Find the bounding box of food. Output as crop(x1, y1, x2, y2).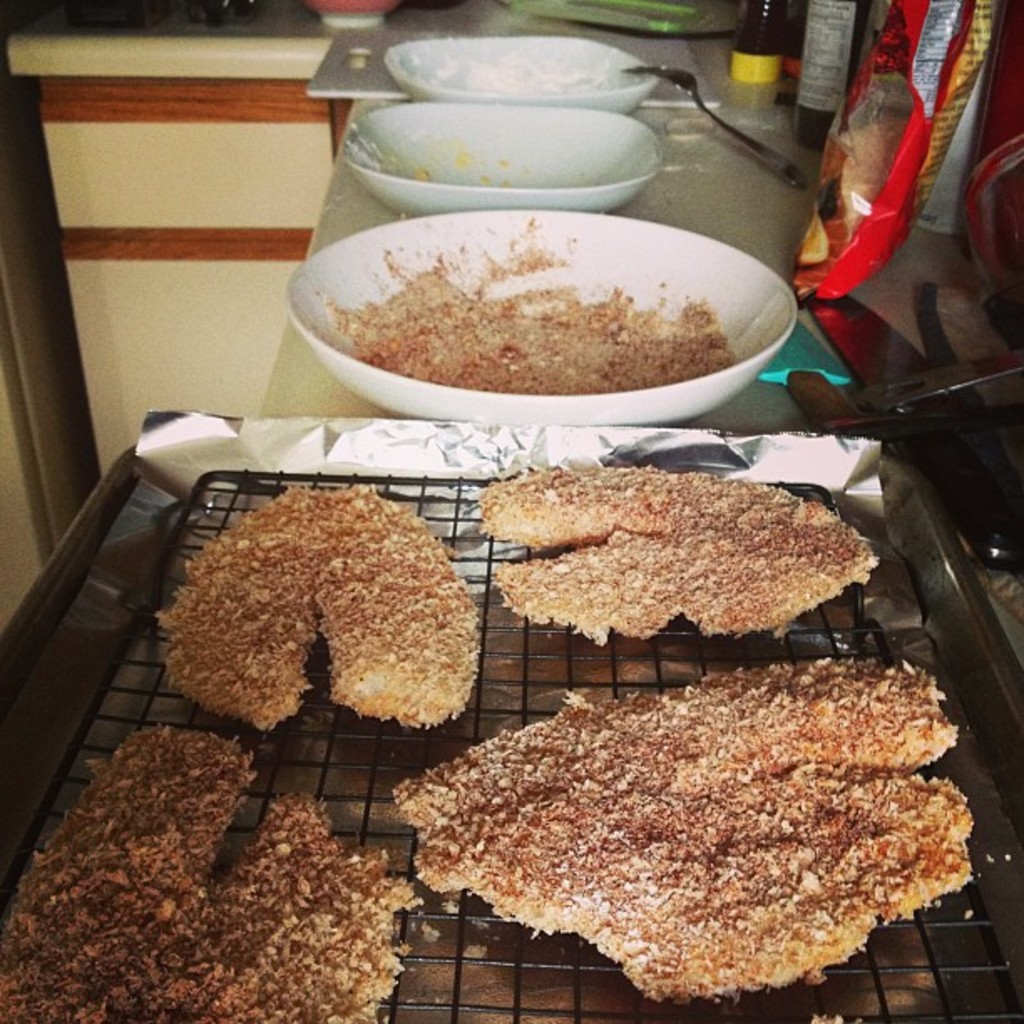
crop(164, 460, 477, 760).
